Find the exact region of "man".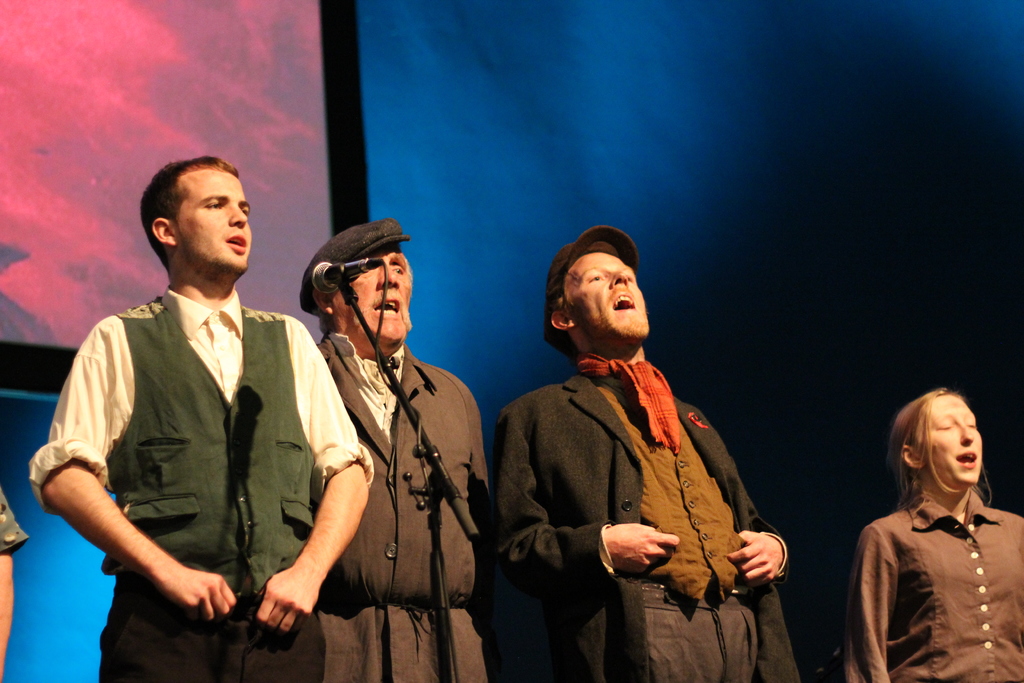
Exact region: <box>493,225,812,682</box>.
